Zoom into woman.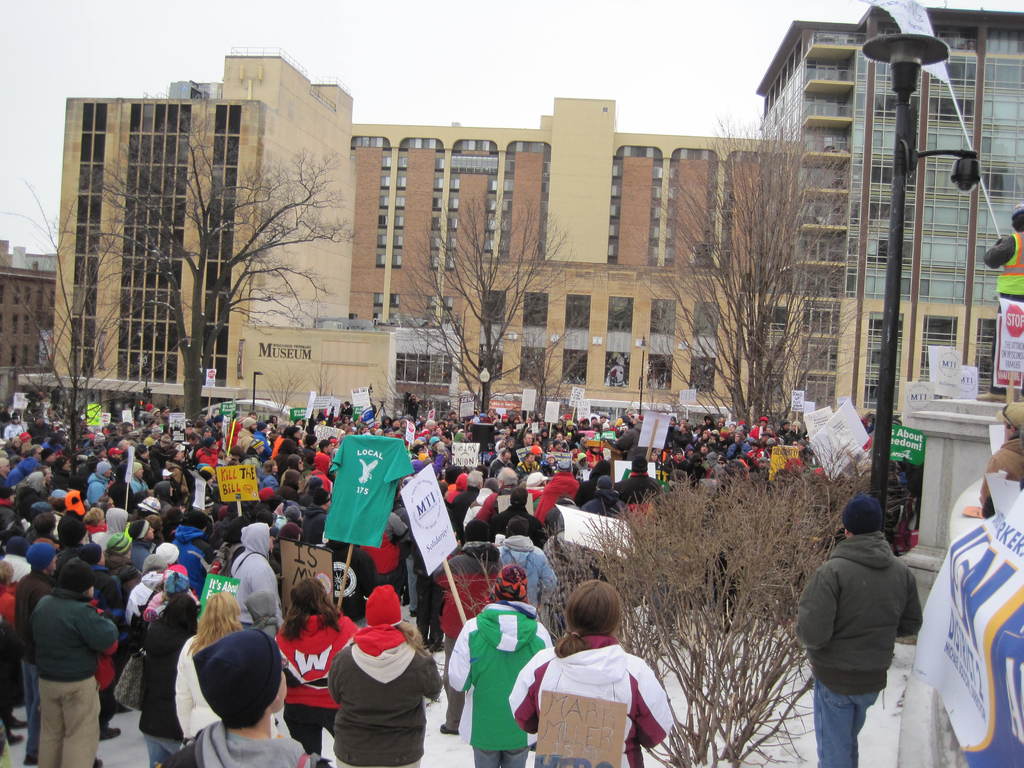
Zoom target: box=[526, 569, 675, 762].
